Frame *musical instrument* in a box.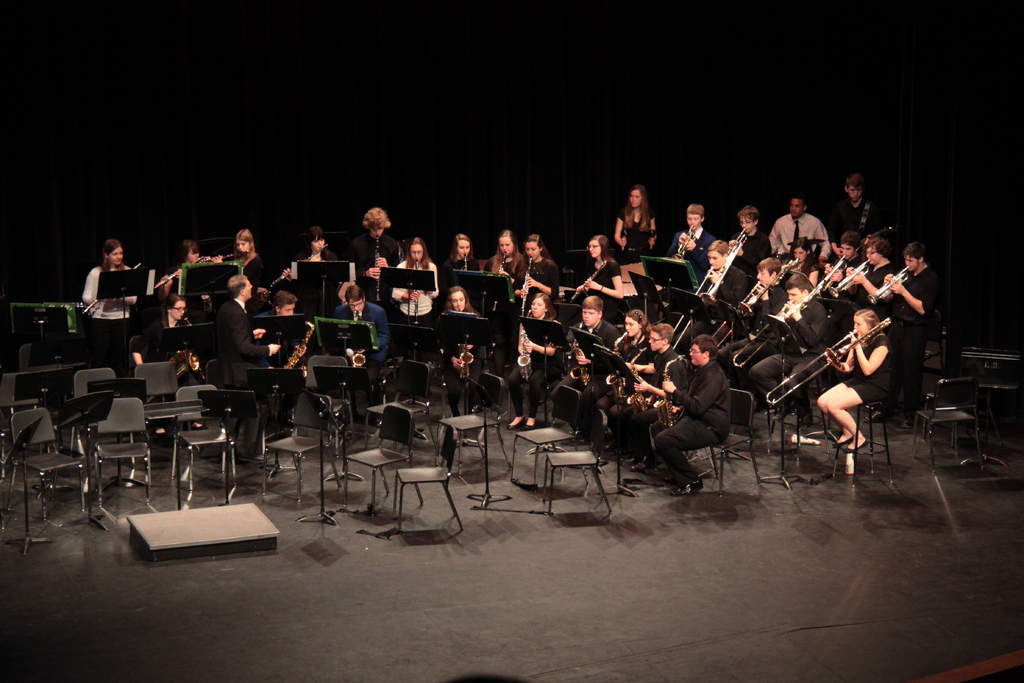
left=675, top=218, right=703, bottom=261.
